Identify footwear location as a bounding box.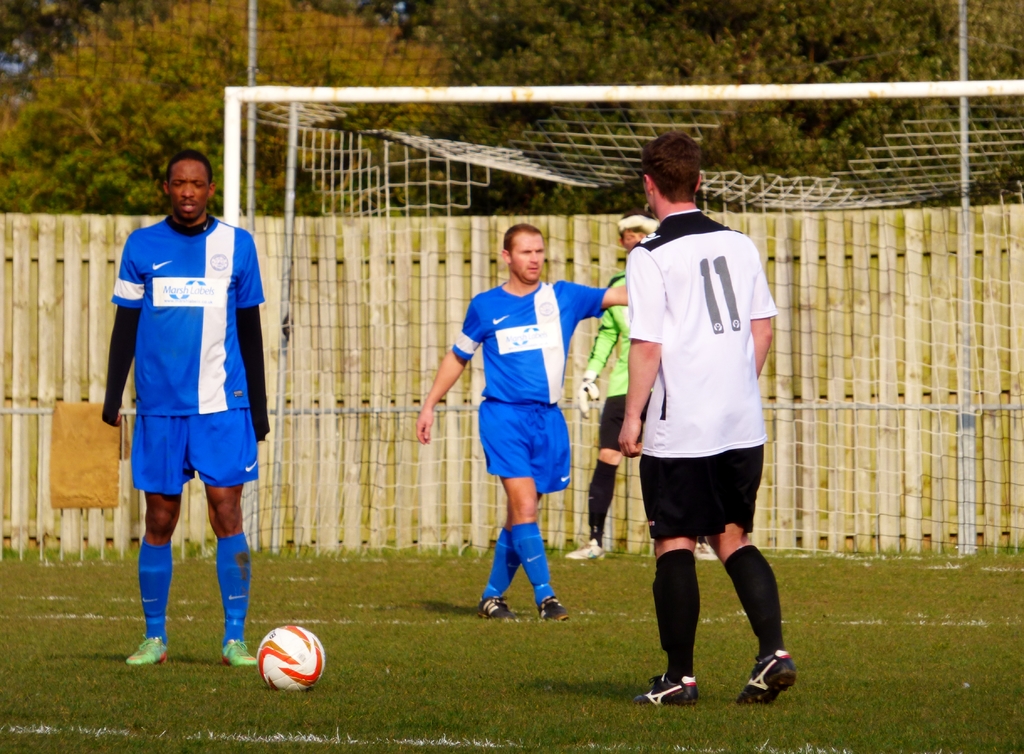
{"left": 632, "top": 671, "right": 698, "bottom": 709}.
